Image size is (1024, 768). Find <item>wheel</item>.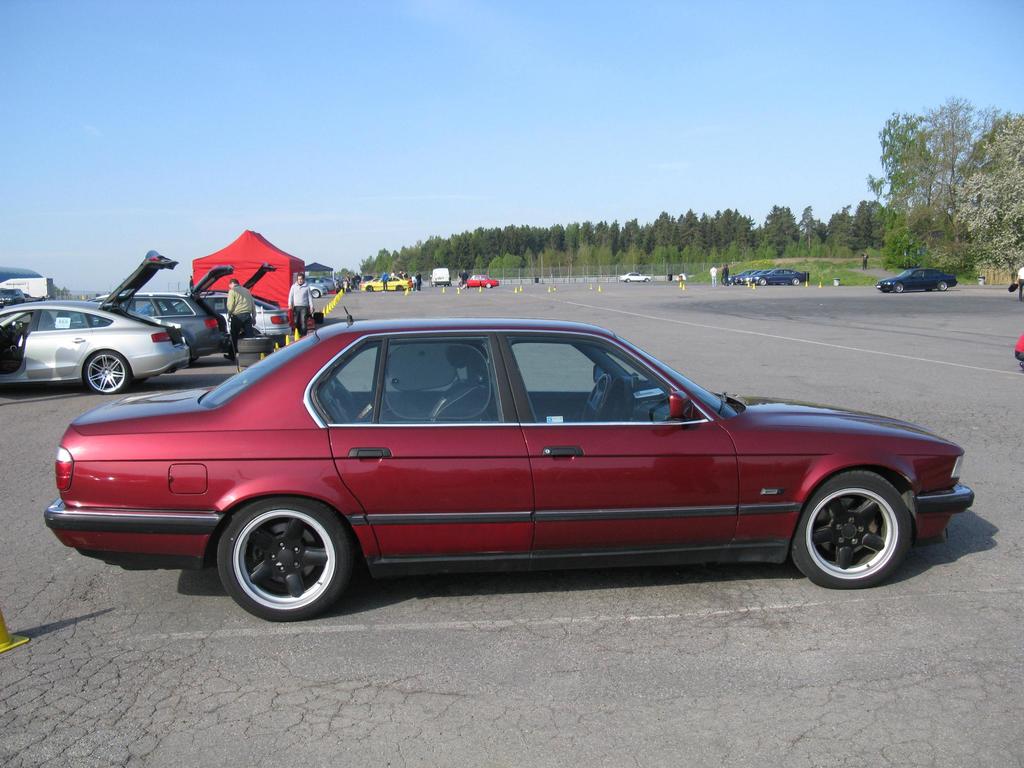
box(214, 500, 358, 625).
